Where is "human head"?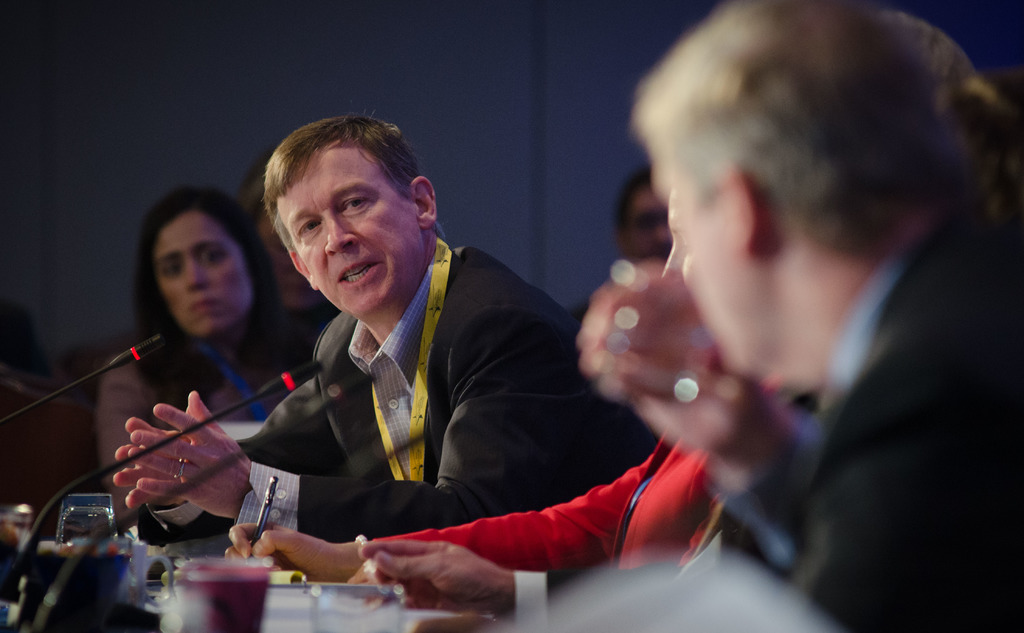
bbox=(634, 0, 991, 379).
